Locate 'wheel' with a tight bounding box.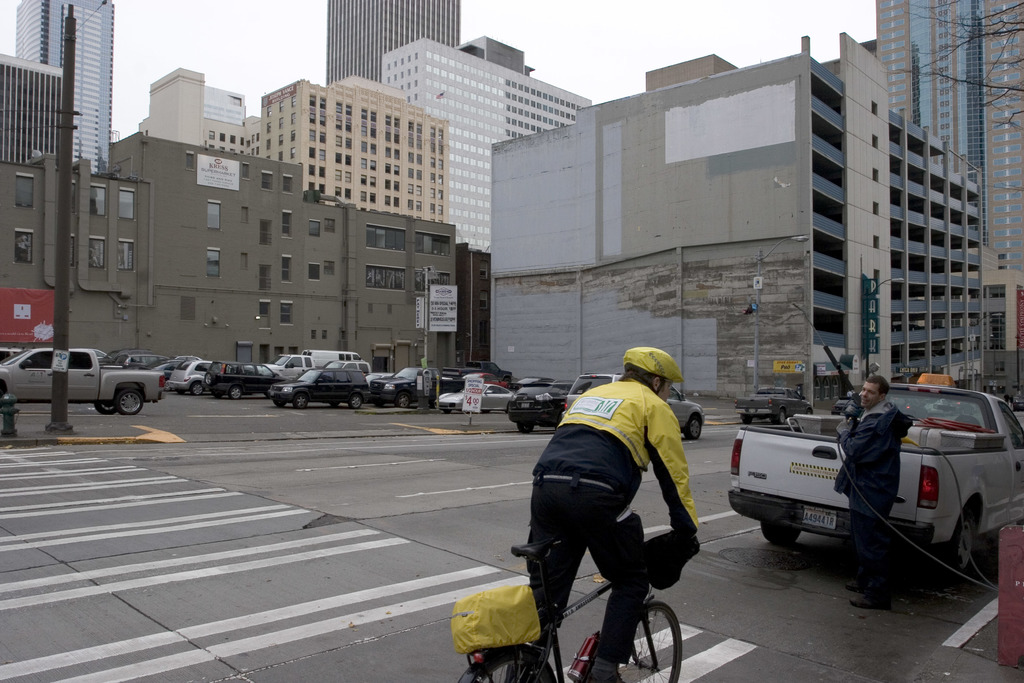
760 521 804 545.
